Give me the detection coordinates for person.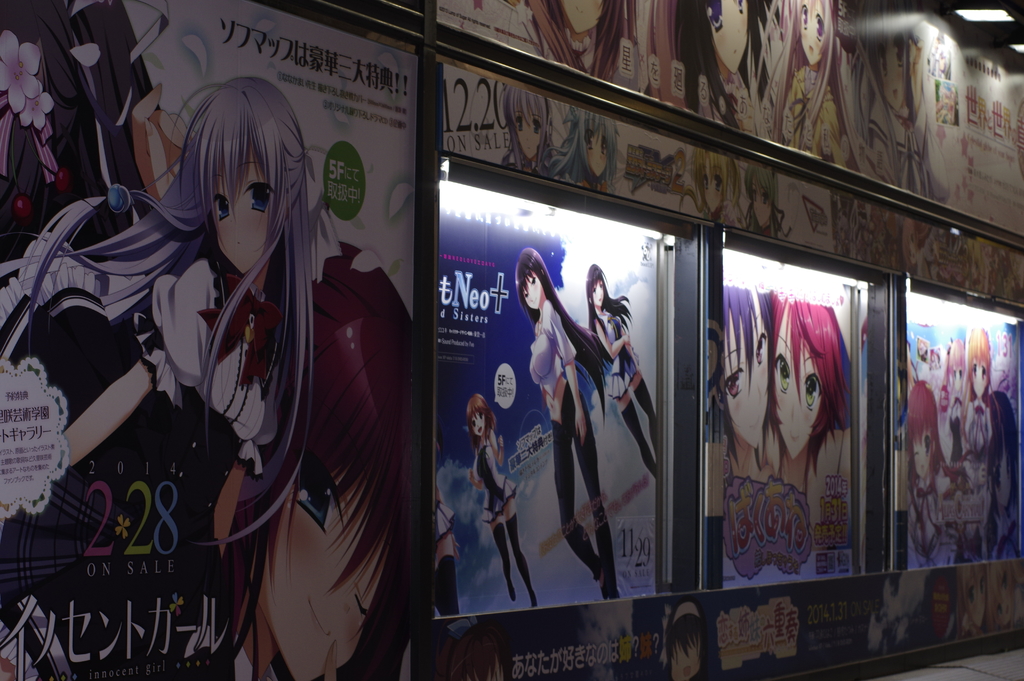
Rect(467, 404, 539, 614).
